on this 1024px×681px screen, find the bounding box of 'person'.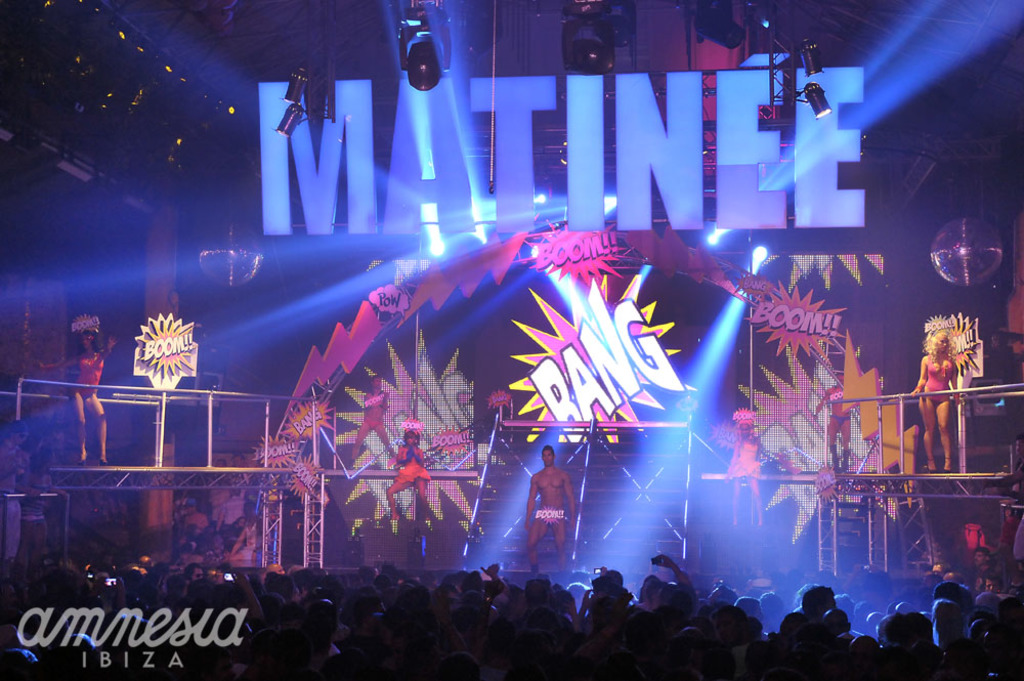
Bounding box: Rect(382, 420, 432, 558).
